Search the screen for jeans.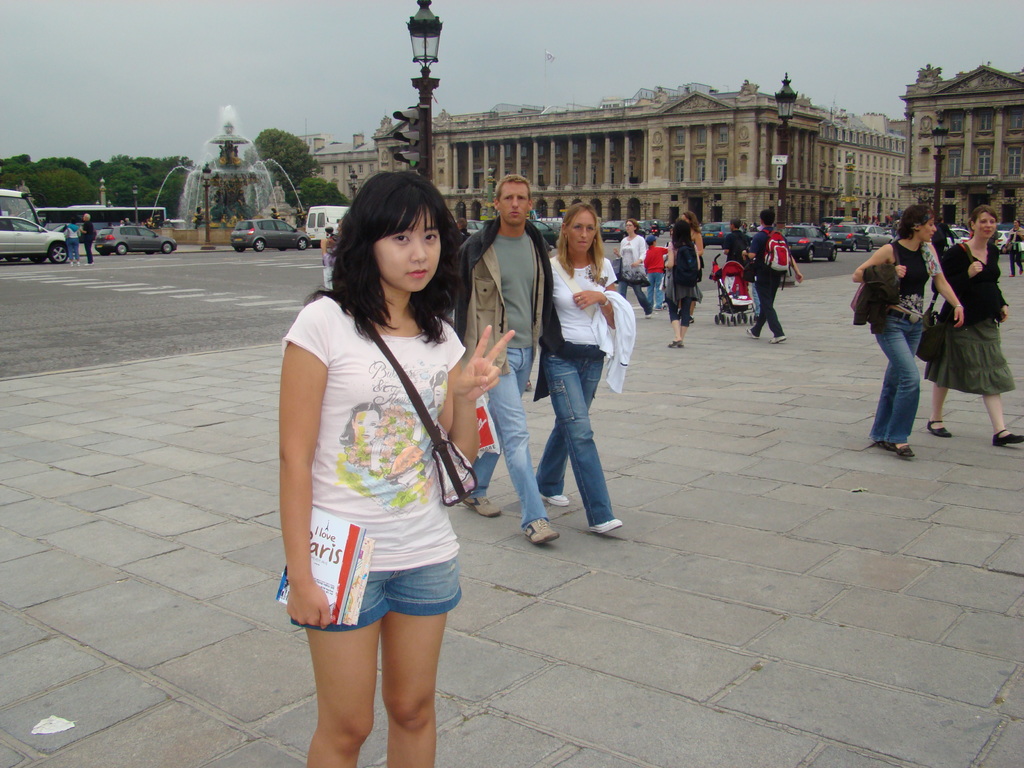
Found at bbox=[465, 344, 536, 524].
